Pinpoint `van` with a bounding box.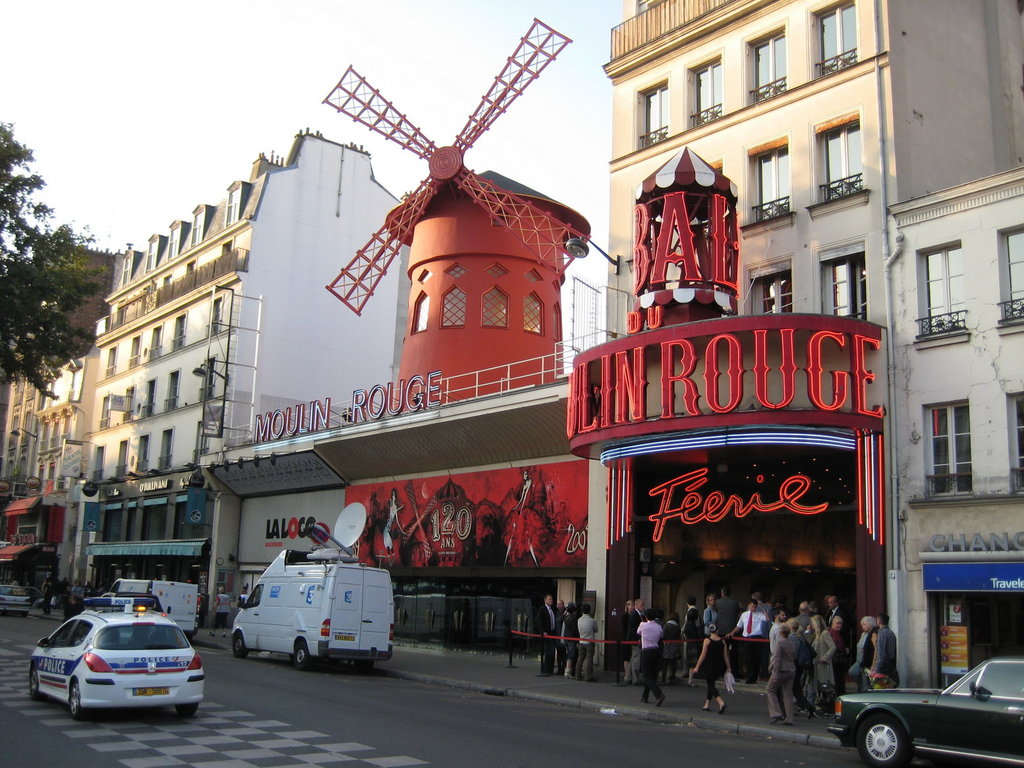
x1=96, y1=580, x2=204, y2=641.
